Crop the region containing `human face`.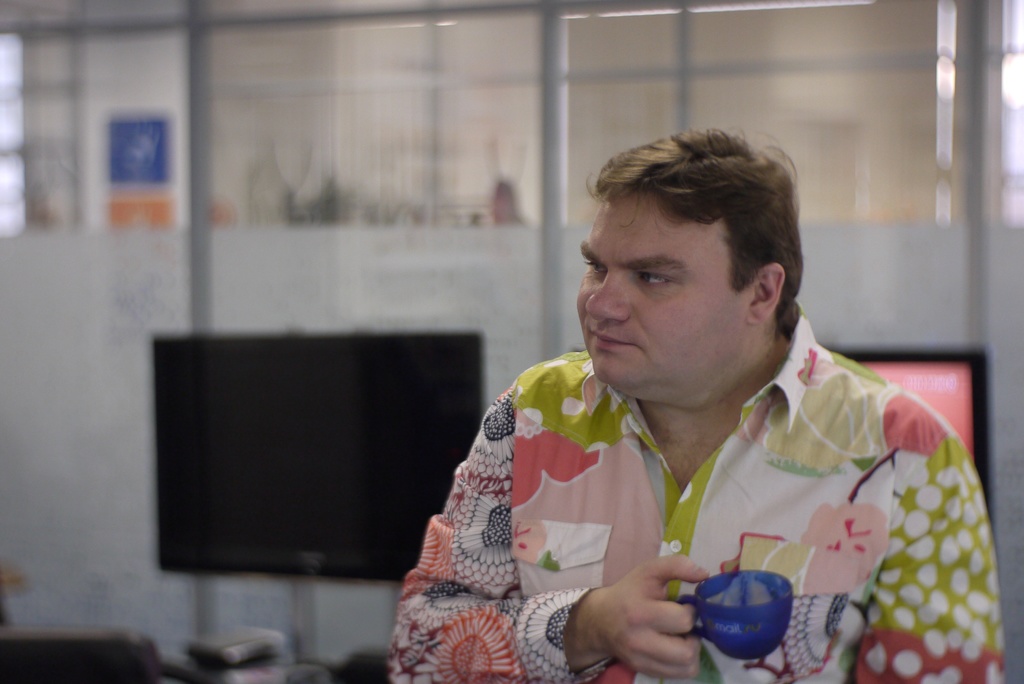
Crop region: bbox(574, 193, 753, 389).
